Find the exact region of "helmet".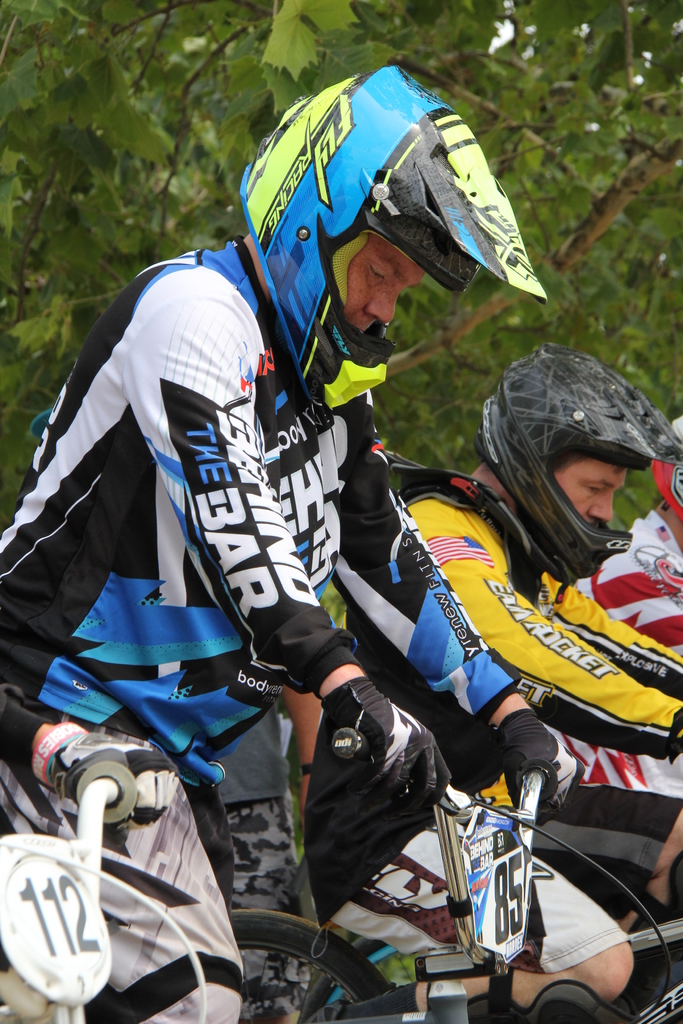
Exact region: 479/344/682/580.
